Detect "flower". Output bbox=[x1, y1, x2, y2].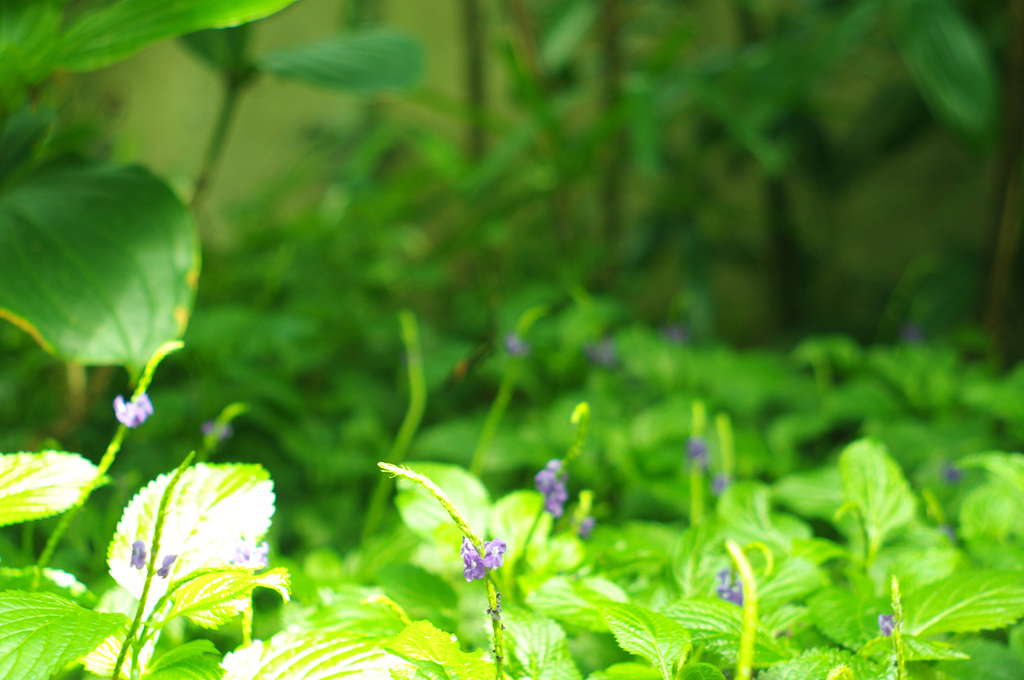
bbox=[455, 525, 508, 577].
